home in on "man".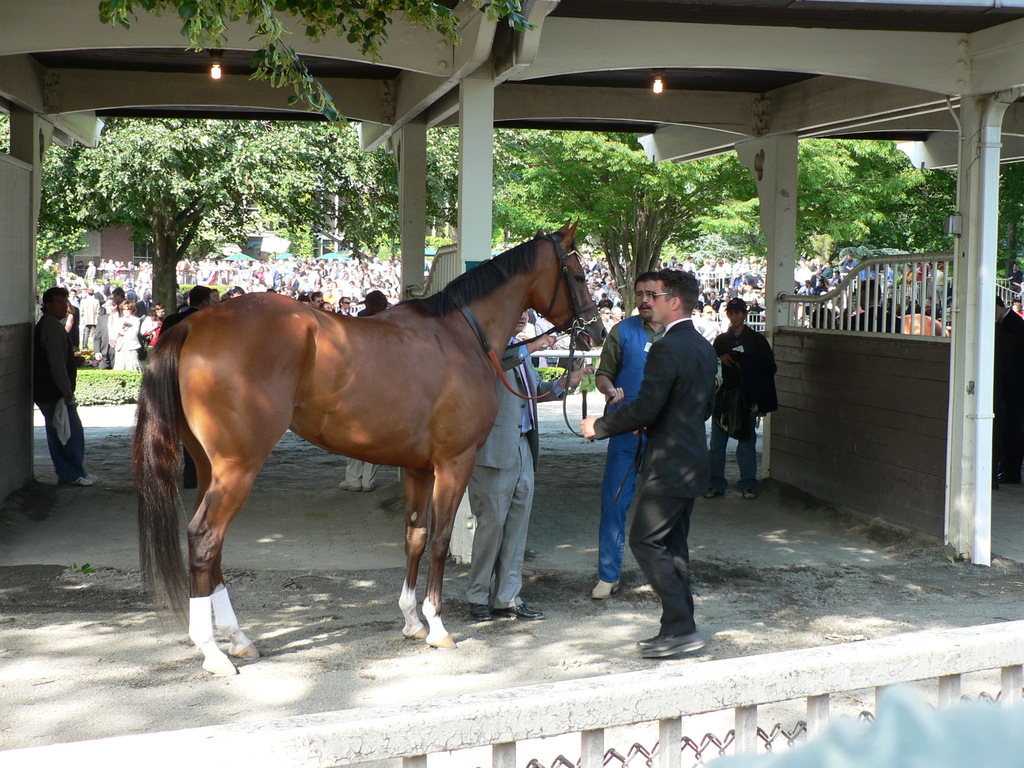
Homed in at {"x1": 1014, "y1": 298, "x2": 1022, "y2": 309}.
